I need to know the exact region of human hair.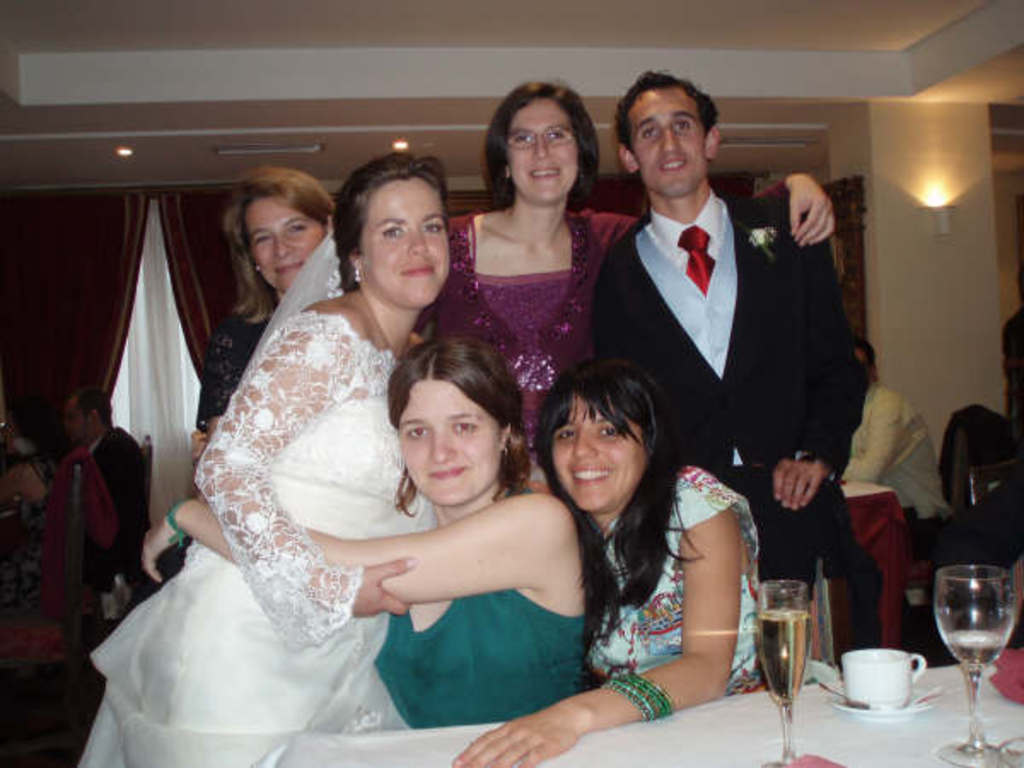
Region: box(329, 152, 452, 297).
